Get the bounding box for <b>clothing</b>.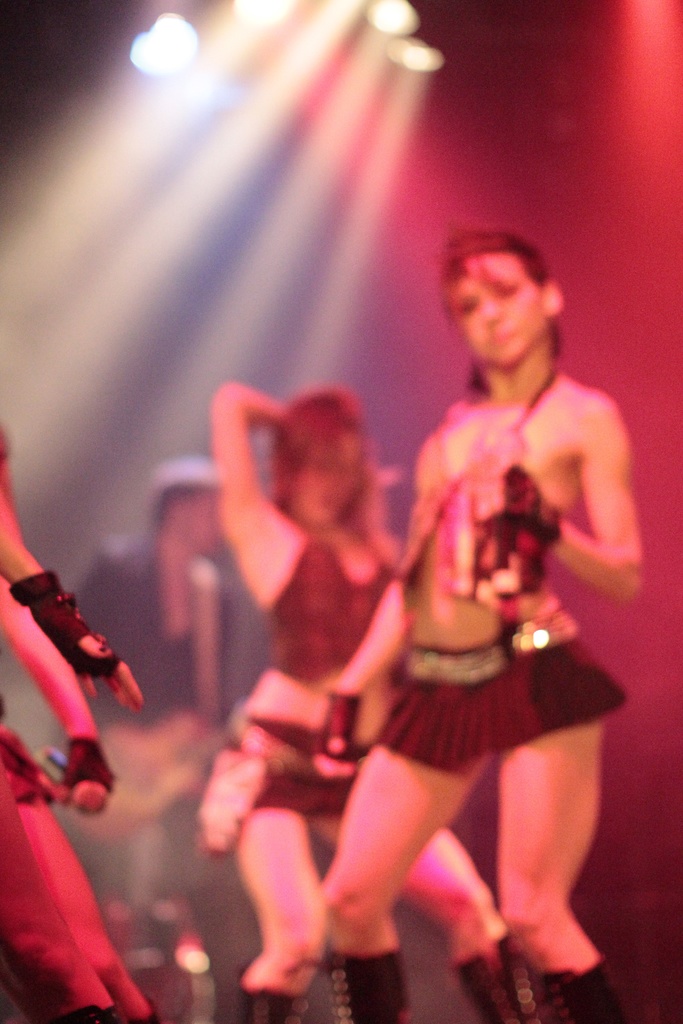
211,529,386,831.
